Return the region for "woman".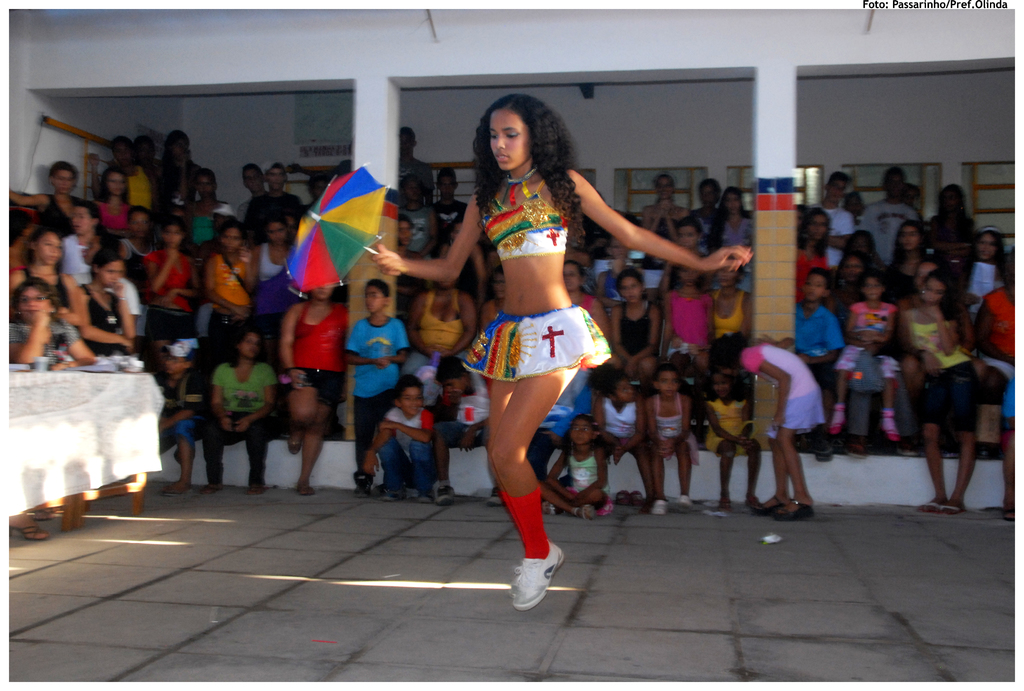
<bbox>0, 277, 94, 538</bbox>.
